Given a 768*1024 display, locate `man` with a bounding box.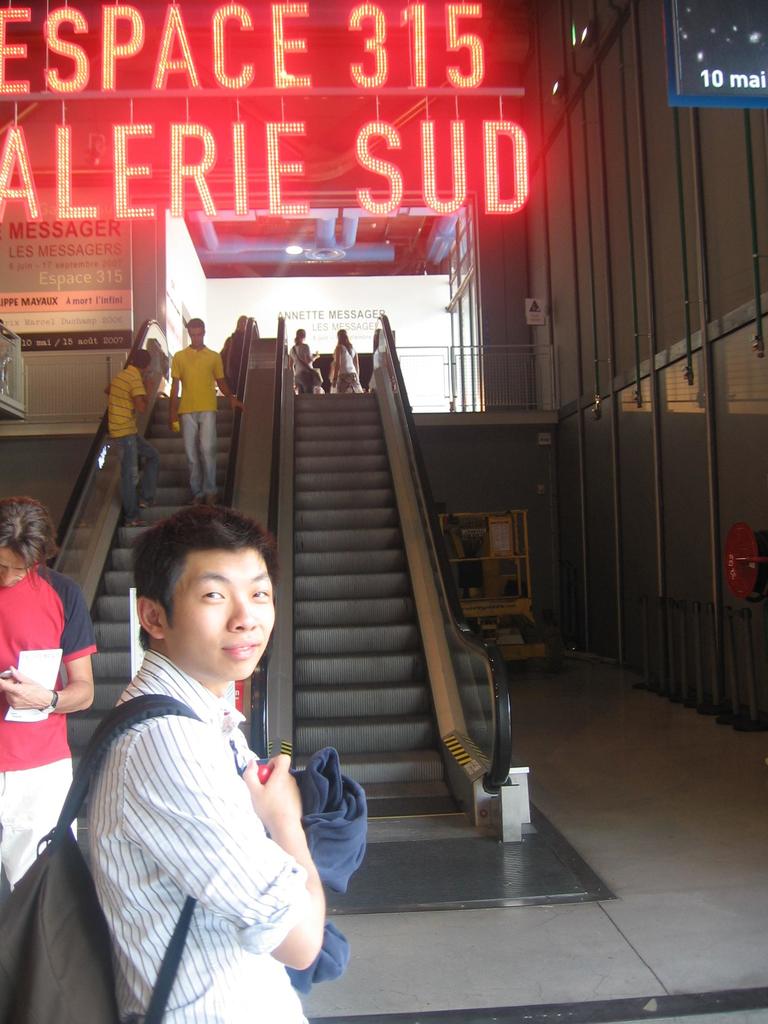
Located: 168,318,237,499.
